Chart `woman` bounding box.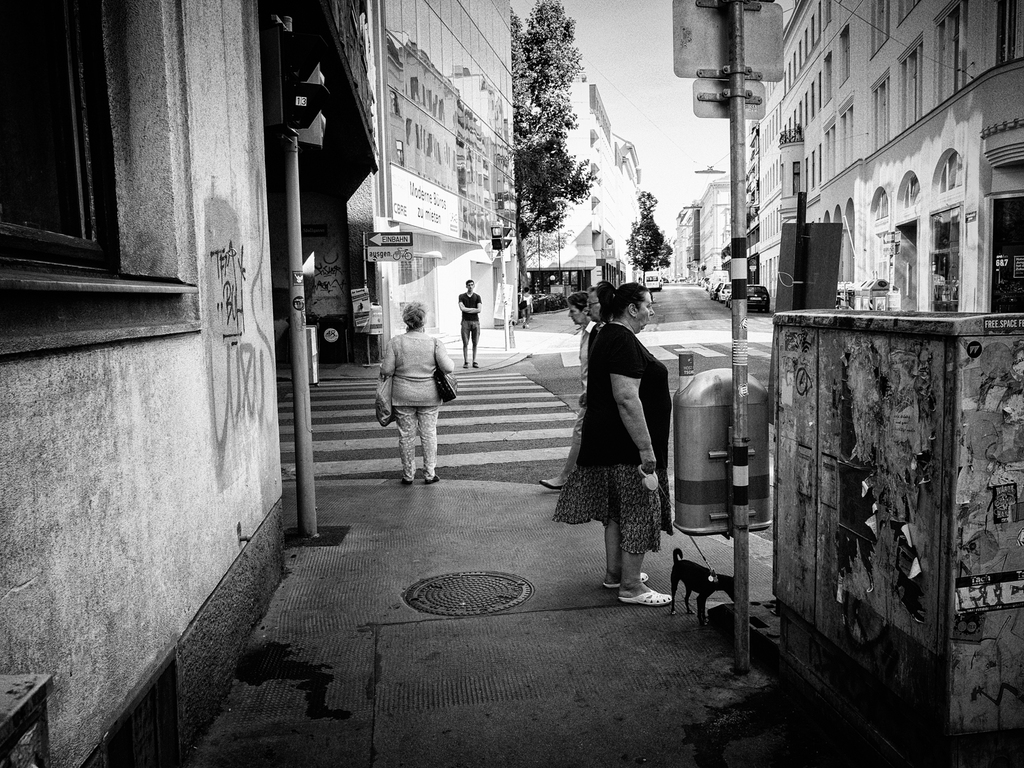
Charted: detection(379, 302, 457, 489).
